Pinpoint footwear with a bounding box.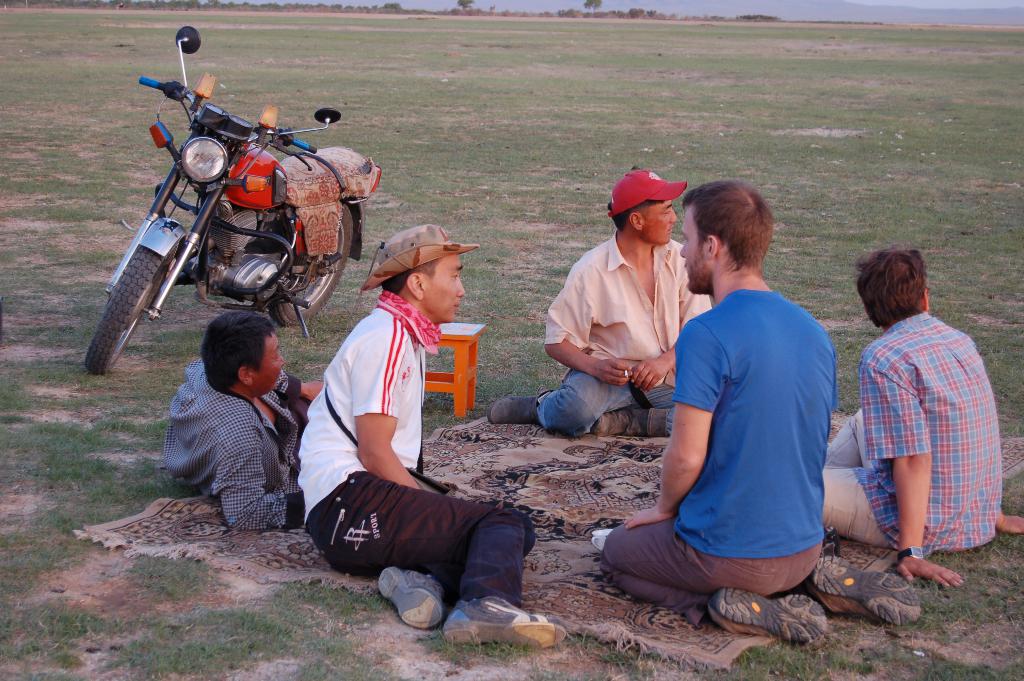
(486, 385, 558, 429).
